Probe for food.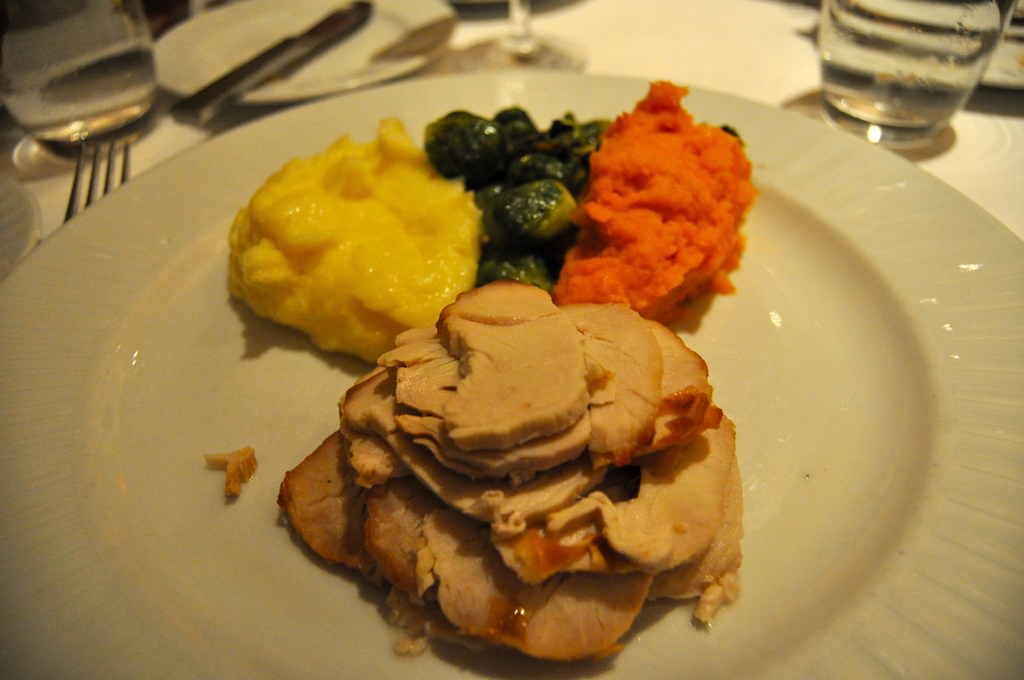
Probe result: 232:123:486:358.
